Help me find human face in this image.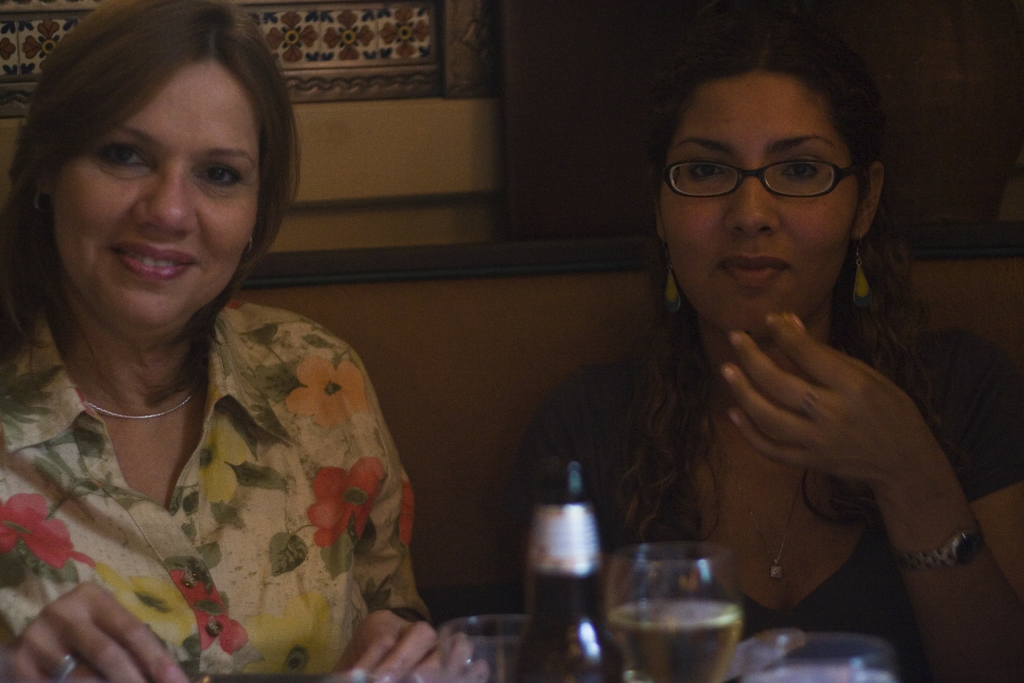
Found it: rect(53, 68, 260, 324).
